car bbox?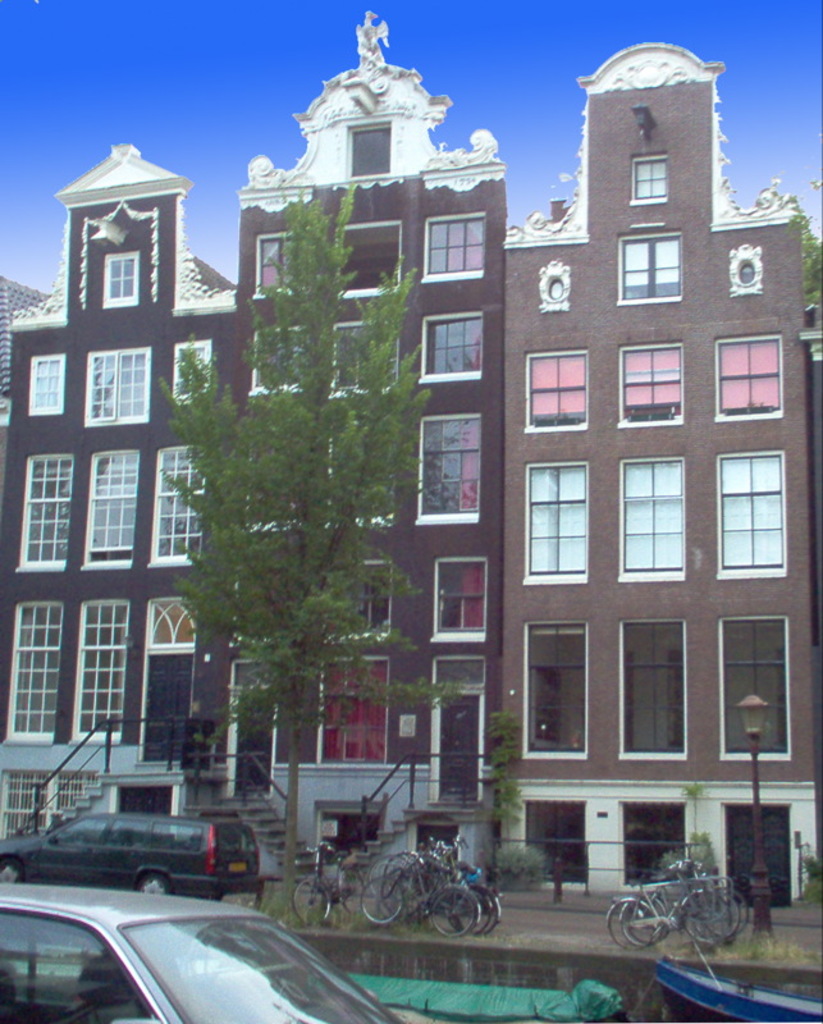
Rect(0, 893, 411, 1020)
